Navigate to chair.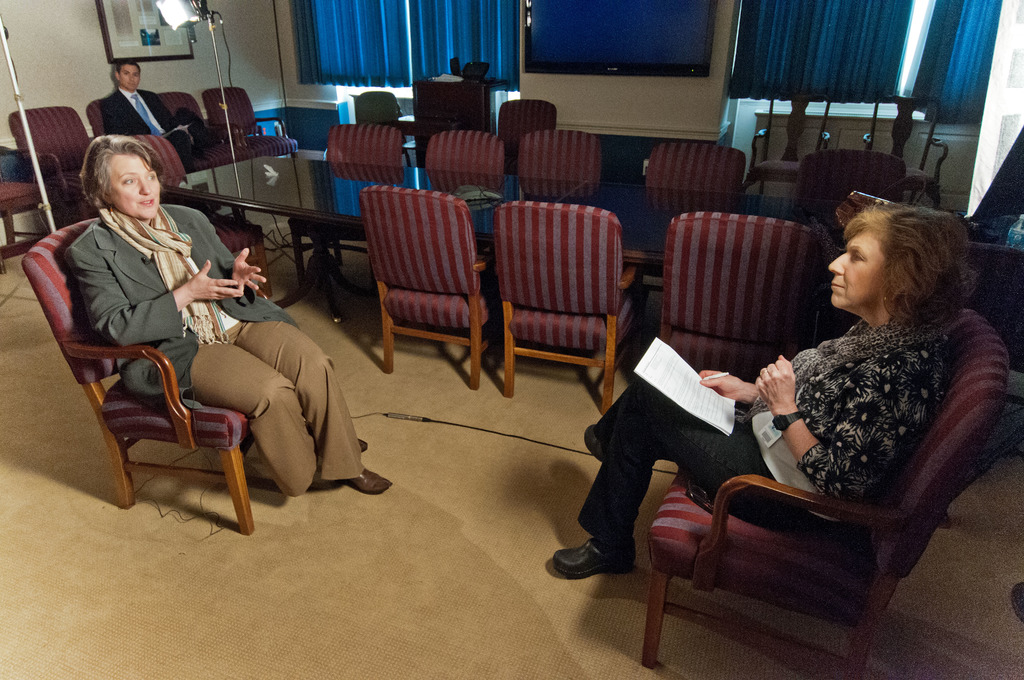
Navigation target: {"x1": 85, "y1": 99, "x2": 215, "y2": 170}.
